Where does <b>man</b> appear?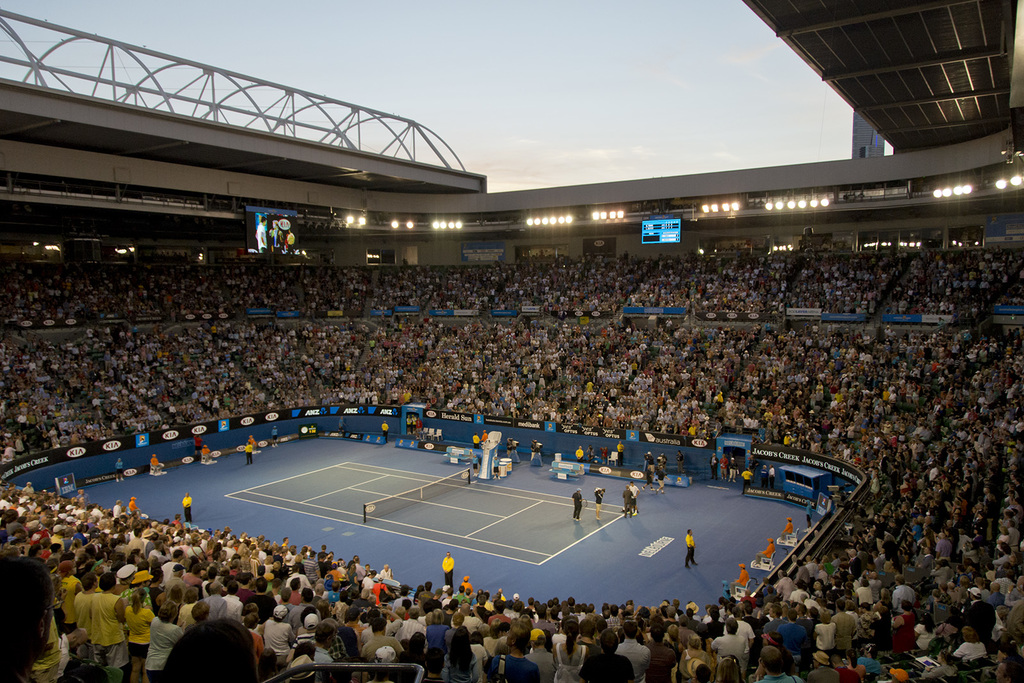
Appears at l=571, t=488, r=583, b=524.
